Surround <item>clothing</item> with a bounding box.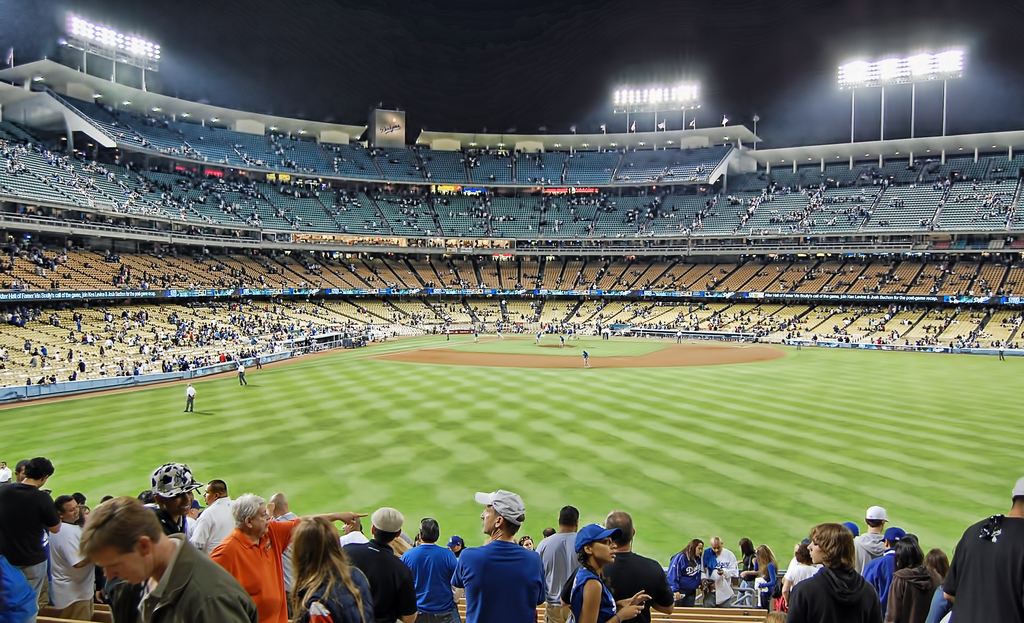
[x1=410, y1=546, x2=452, y2=622].
